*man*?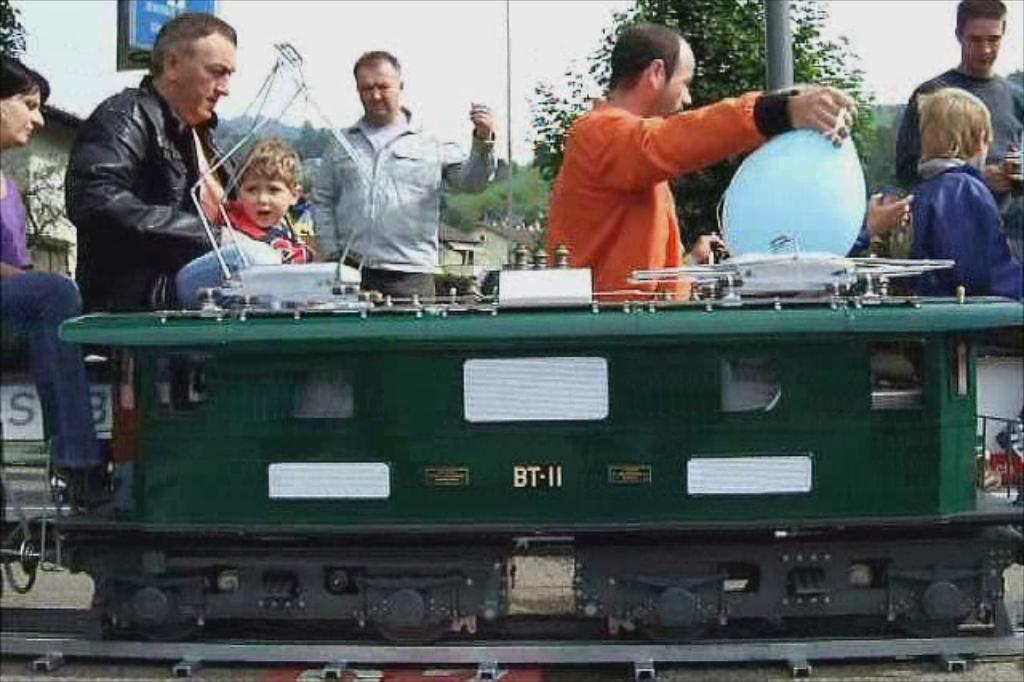
bbox=[54, 21, 304, 315]
